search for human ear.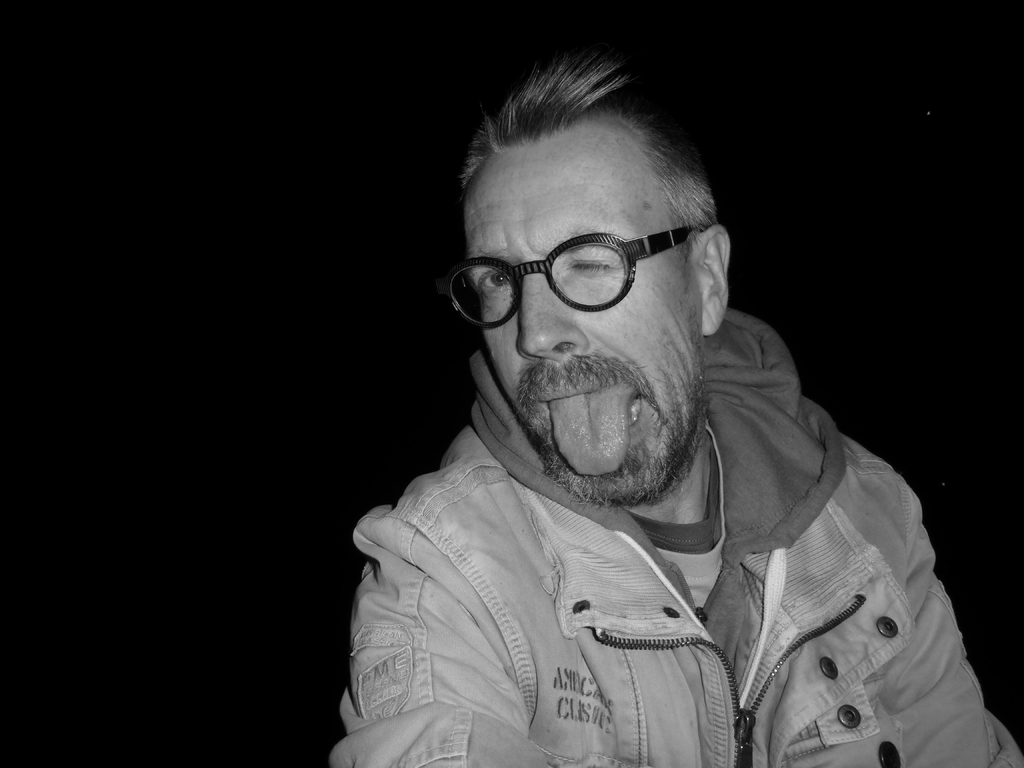
Found at {"x1": 697, "y1": 228, "x2": 728, "y2": 333}.
